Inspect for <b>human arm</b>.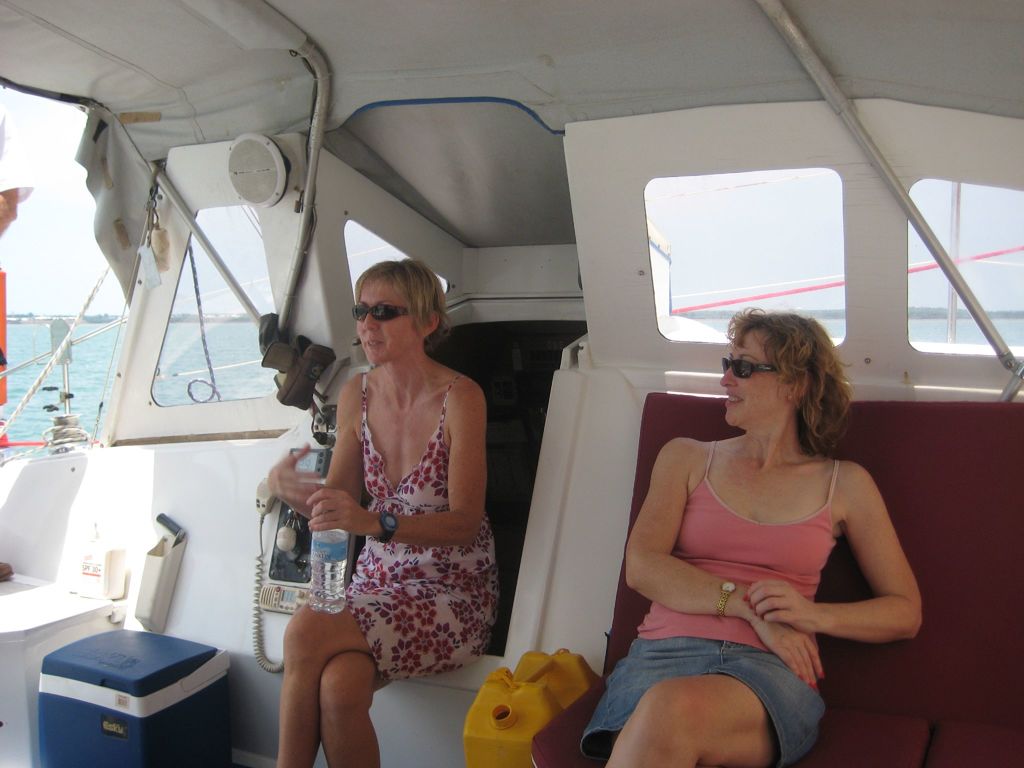
Inspection: <bbox>260, 372, 366, 522</bbox>.
